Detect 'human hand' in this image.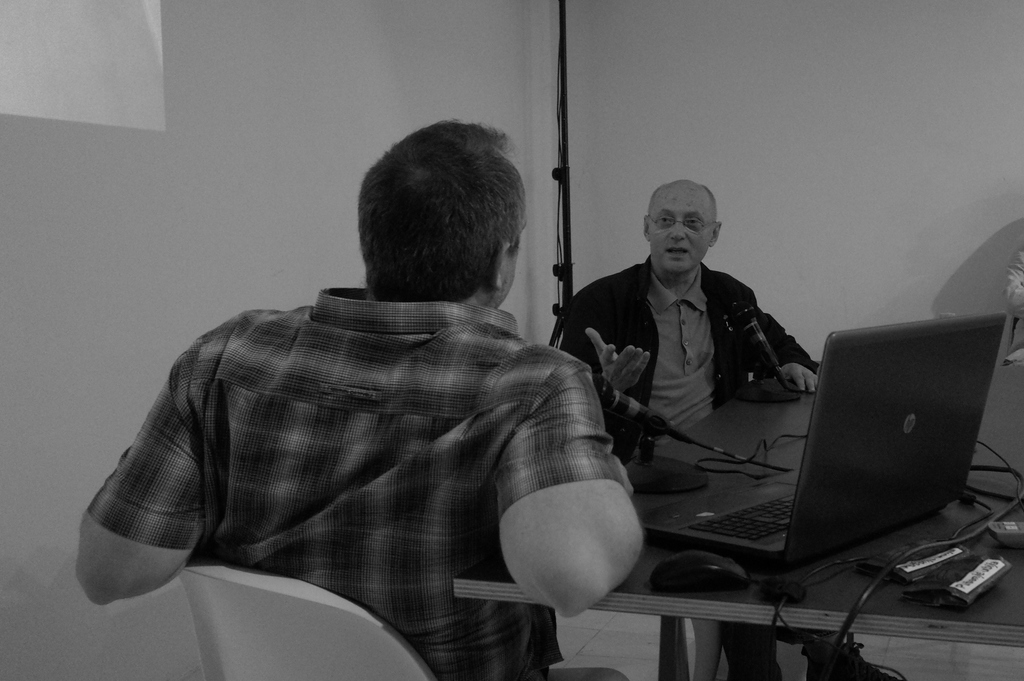
Detection: region(780, 362, 820, 396).
